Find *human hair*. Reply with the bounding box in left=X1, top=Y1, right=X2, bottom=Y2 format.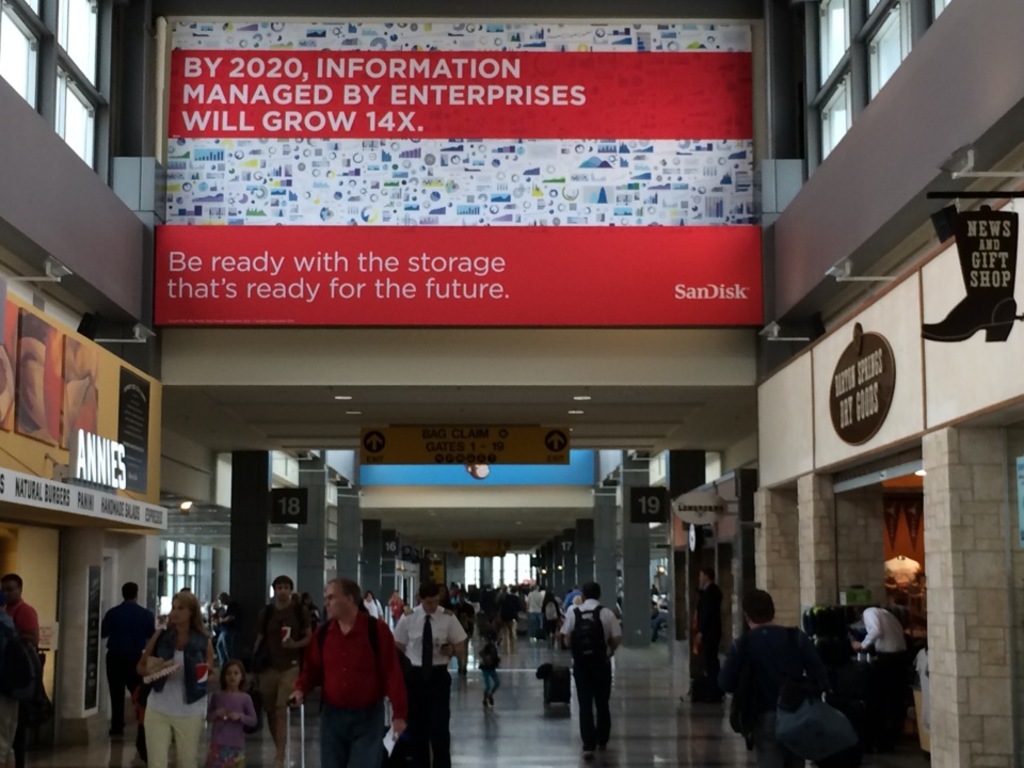
left=743, top=589, right=774, bottom=626.
